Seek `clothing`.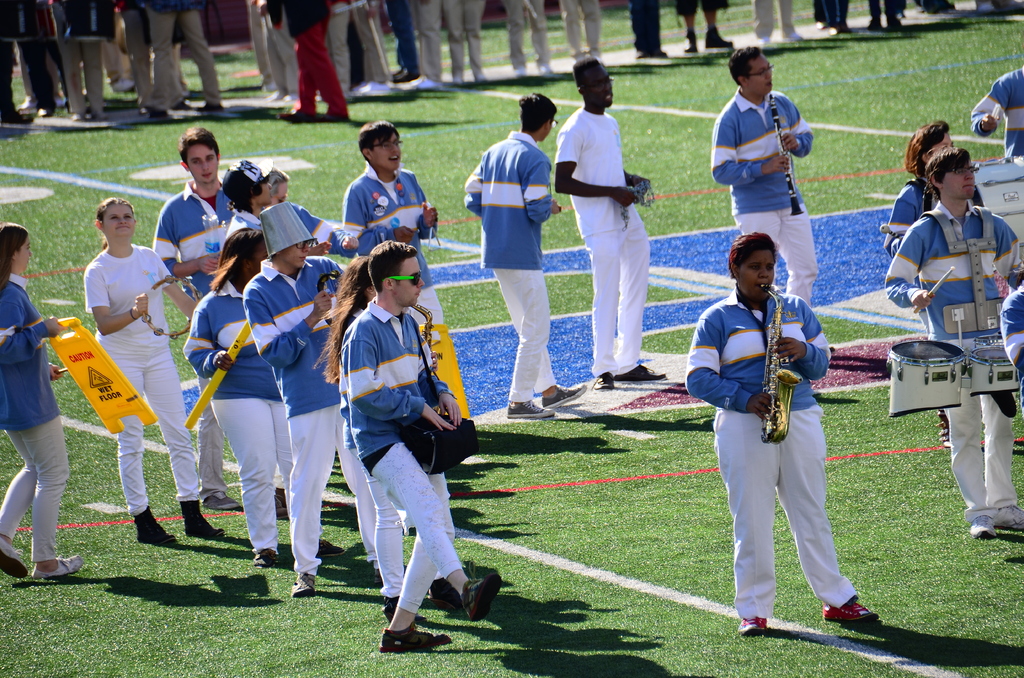
rect(221, 202, 261, 242).
